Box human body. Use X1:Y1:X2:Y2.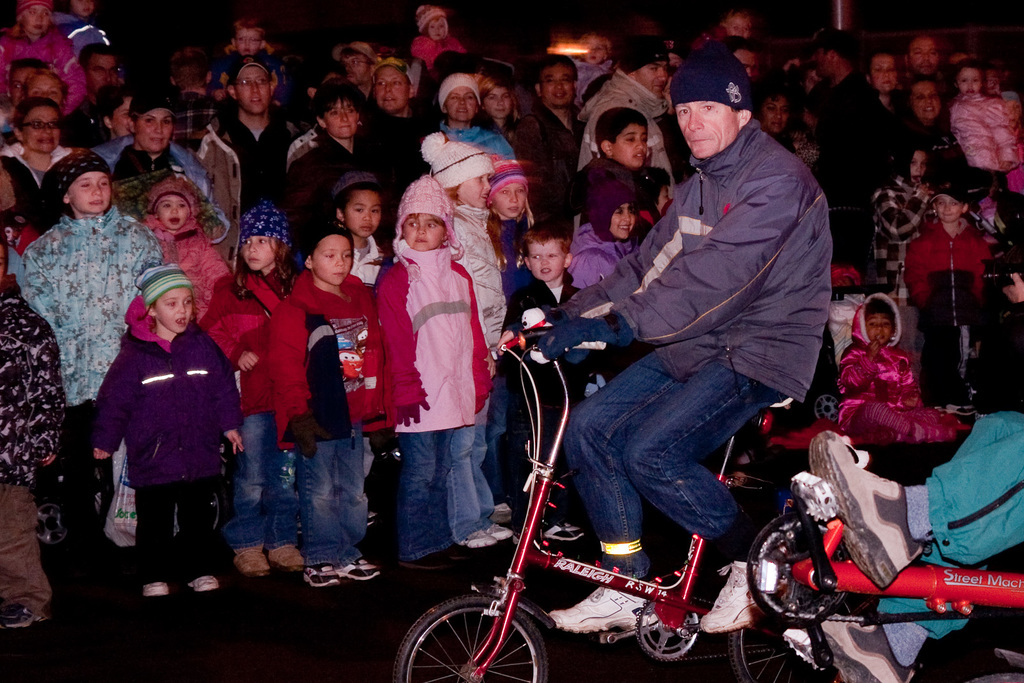
808:409:1023:682.
